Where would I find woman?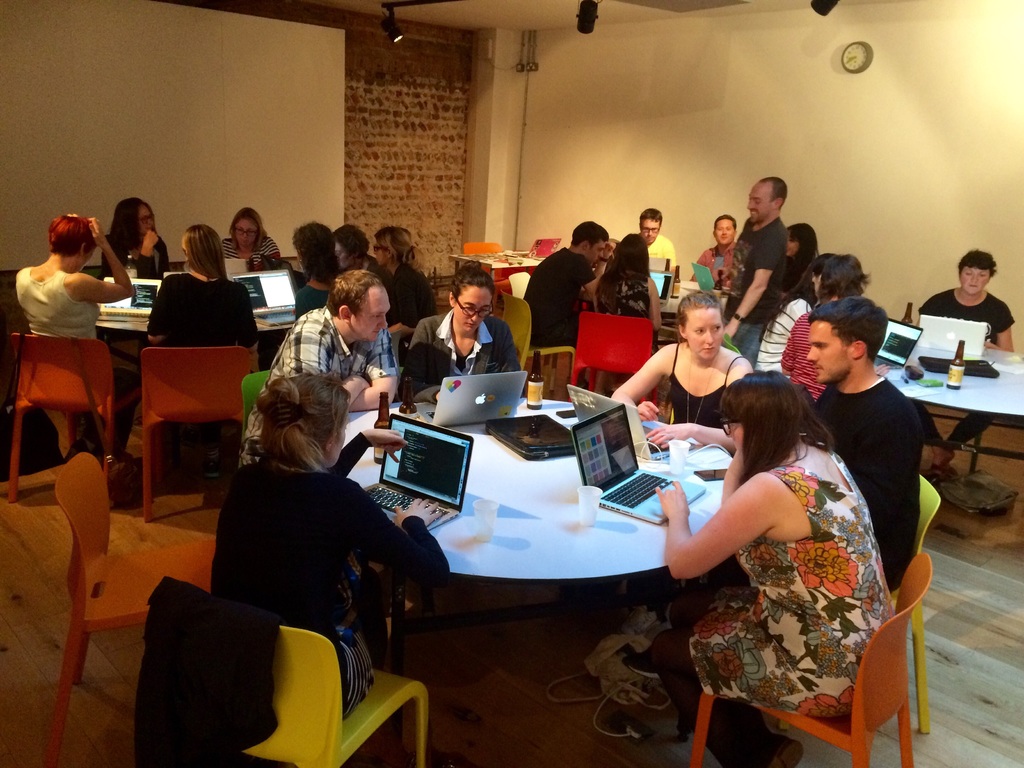
At bbox=[605, 288, 758, 452].
